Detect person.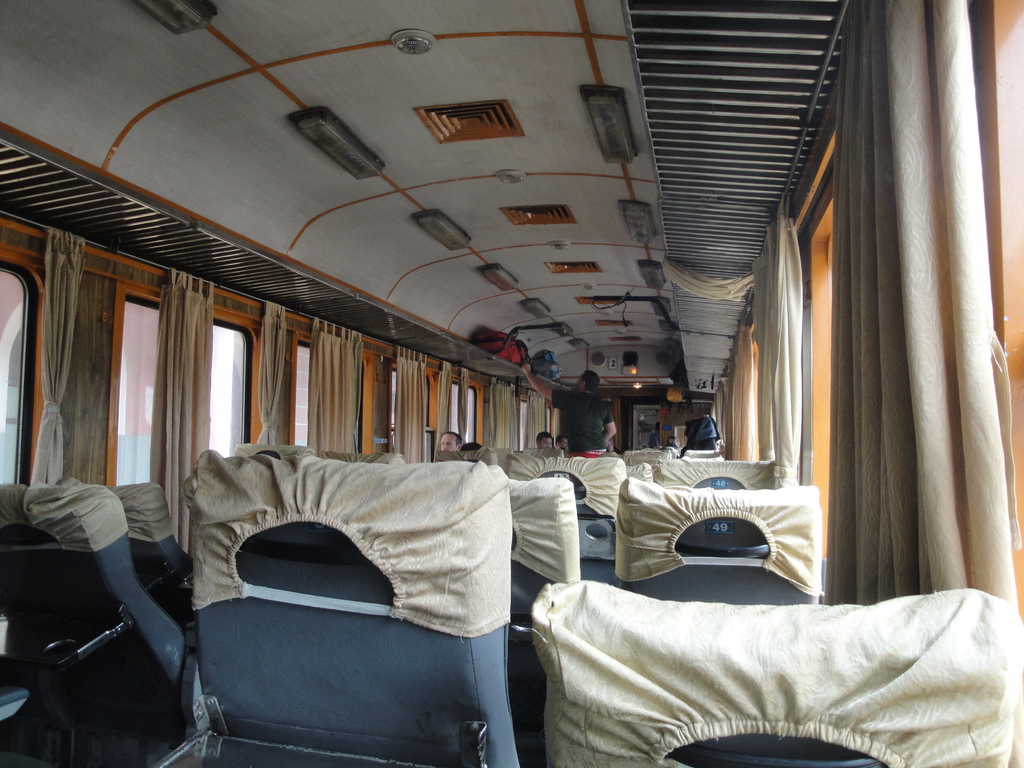
Detected at (438,429,461,452).
